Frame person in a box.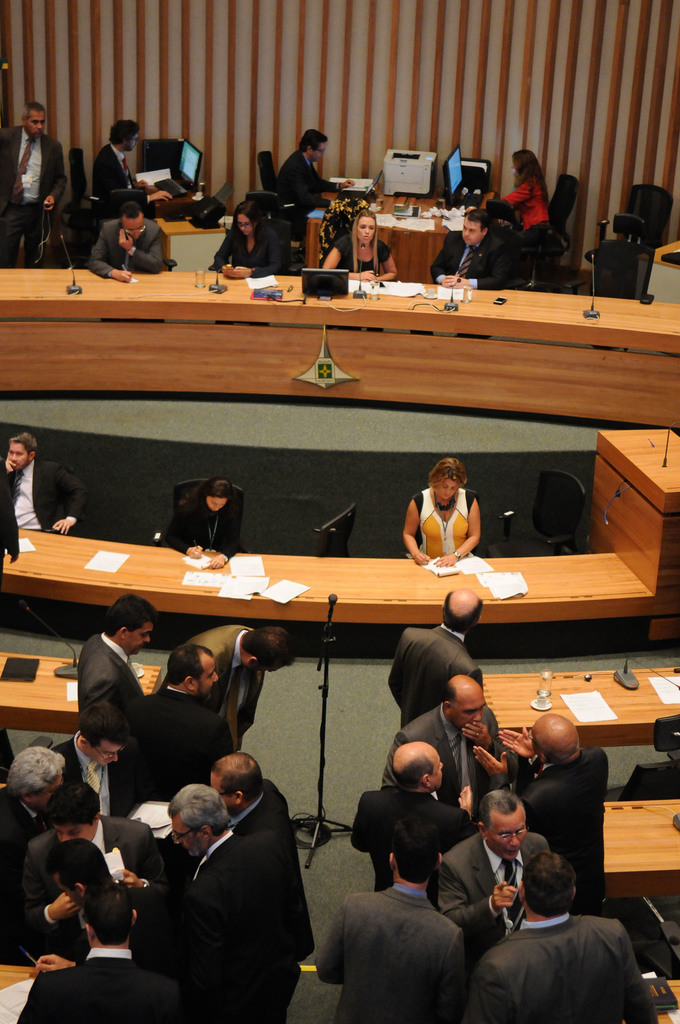
locate(78, 592, 161, 786).
